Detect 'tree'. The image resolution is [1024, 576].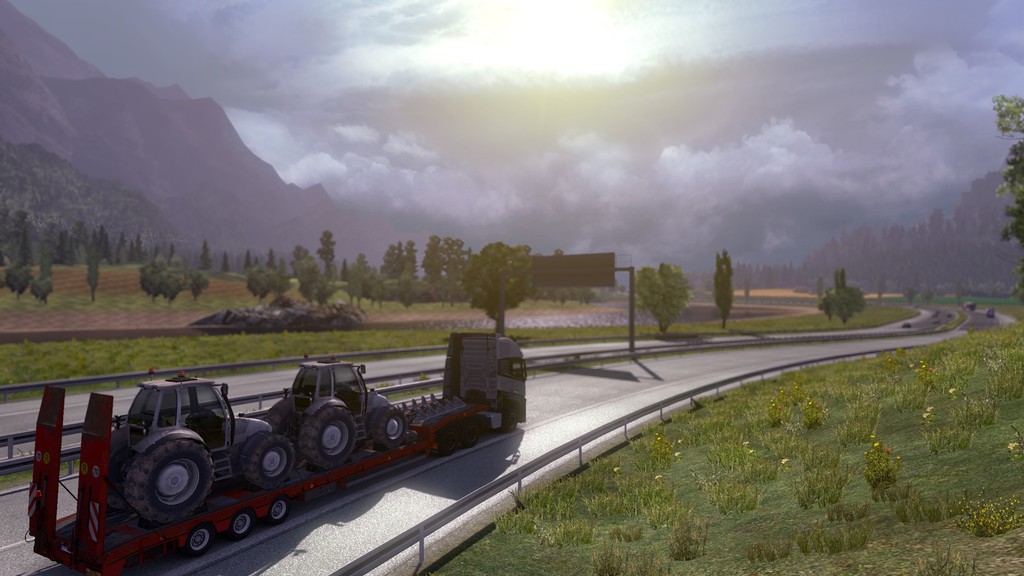
<box>85,242,103,301</box>.
